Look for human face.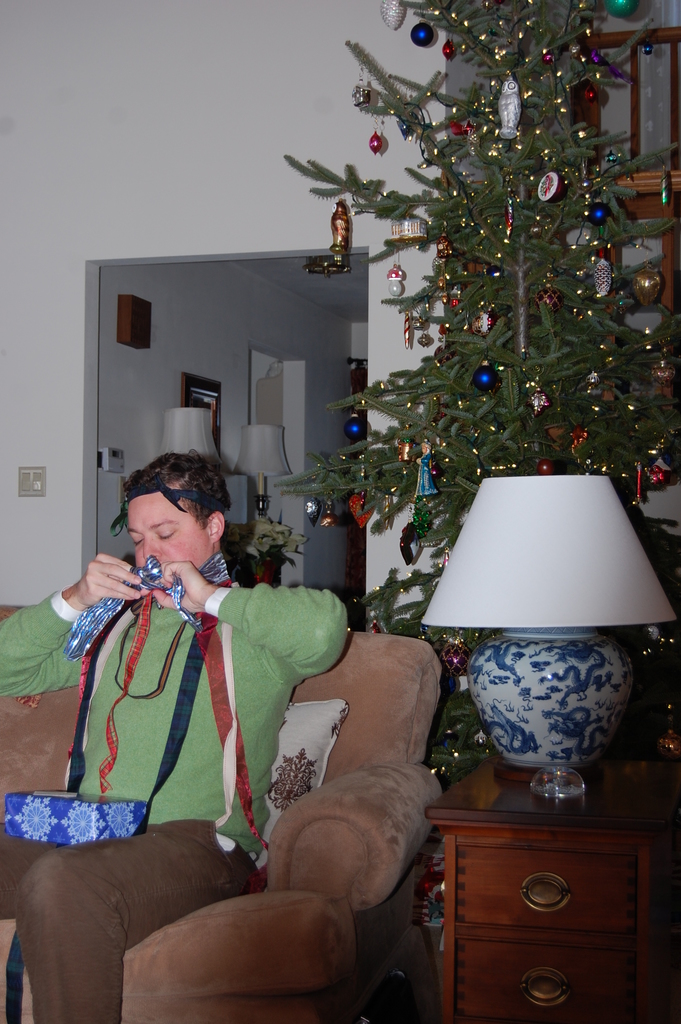
Found: (x1=124, y1=492, x2=211, y2=568).
